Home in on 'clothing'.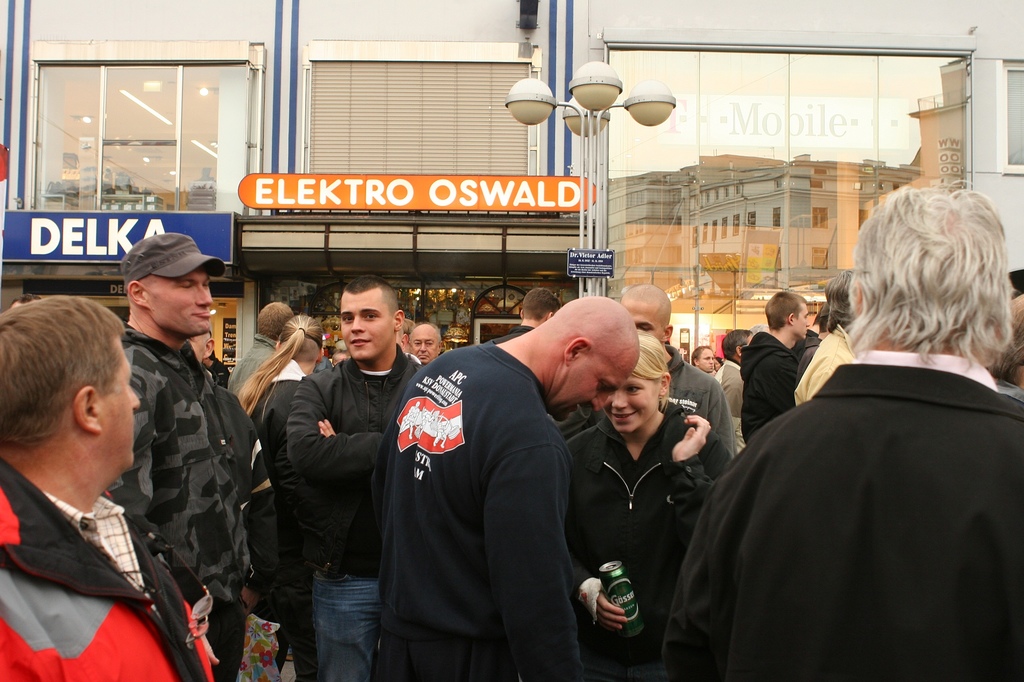
Homed in at BBox(682, 300, 1021, 681).
